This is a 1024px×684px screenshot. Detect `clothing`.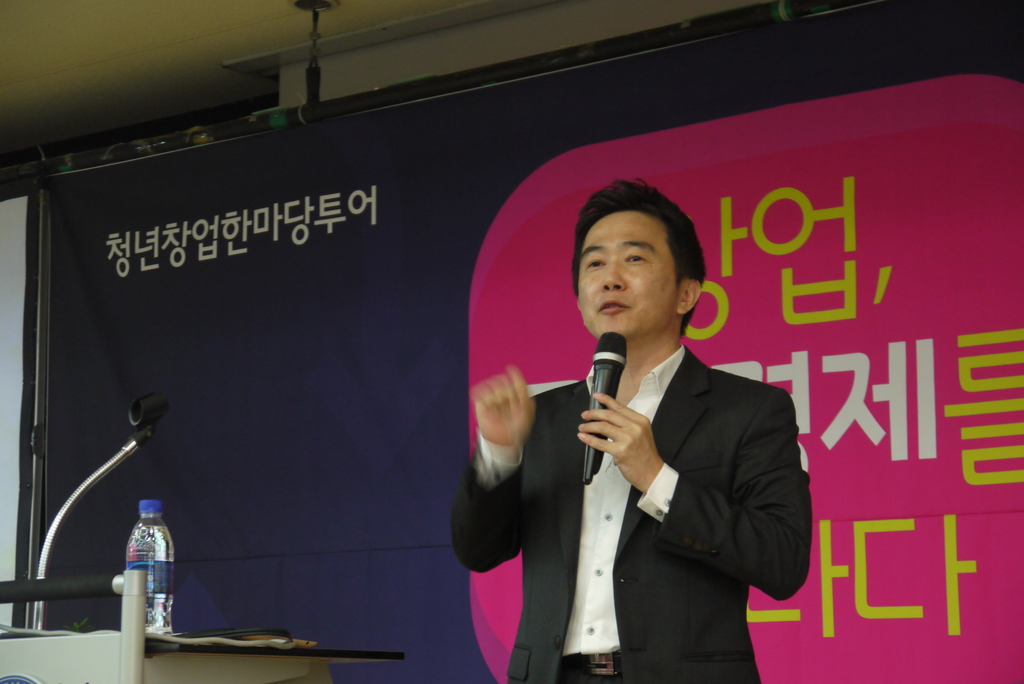
[x1=449, y1=340, x2=810, y2=683].
